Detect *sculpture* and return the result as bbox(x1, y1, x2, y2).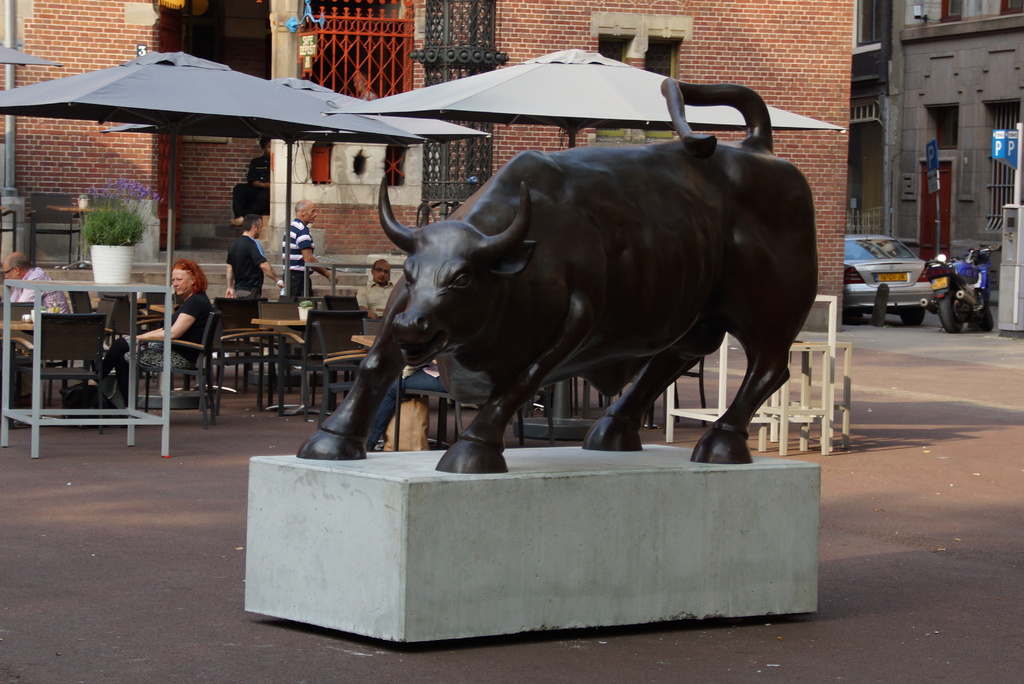
bbox(300, 82, 812, 469).
